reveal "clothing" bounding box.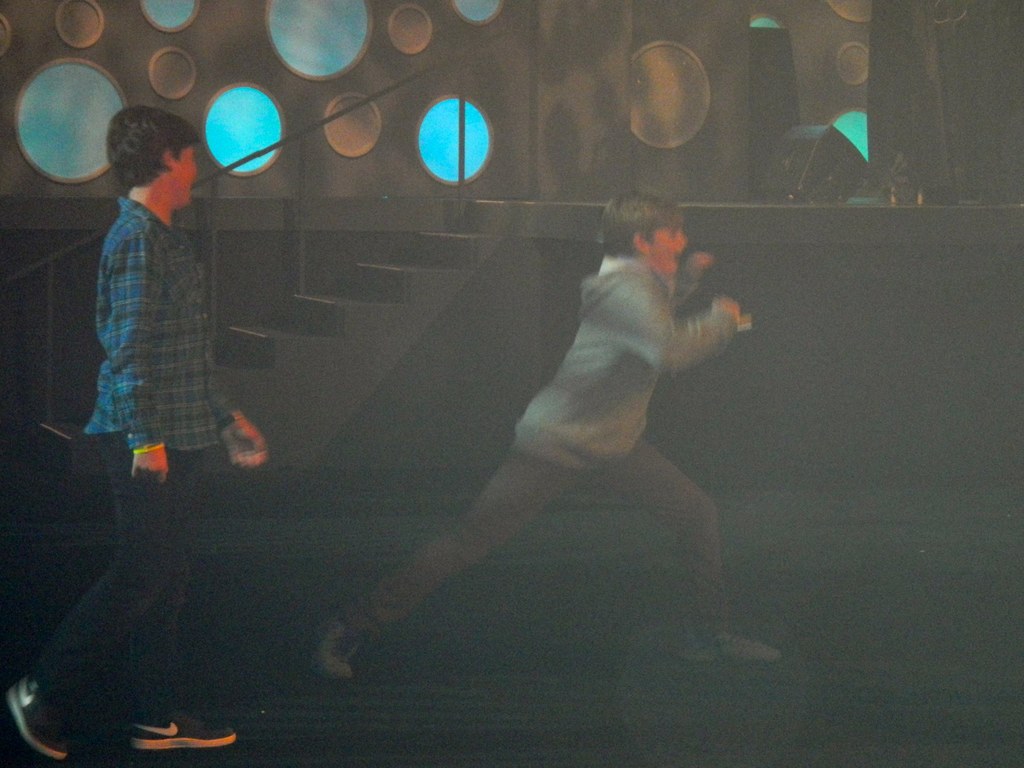
Revealed: 338,252,747,648.
